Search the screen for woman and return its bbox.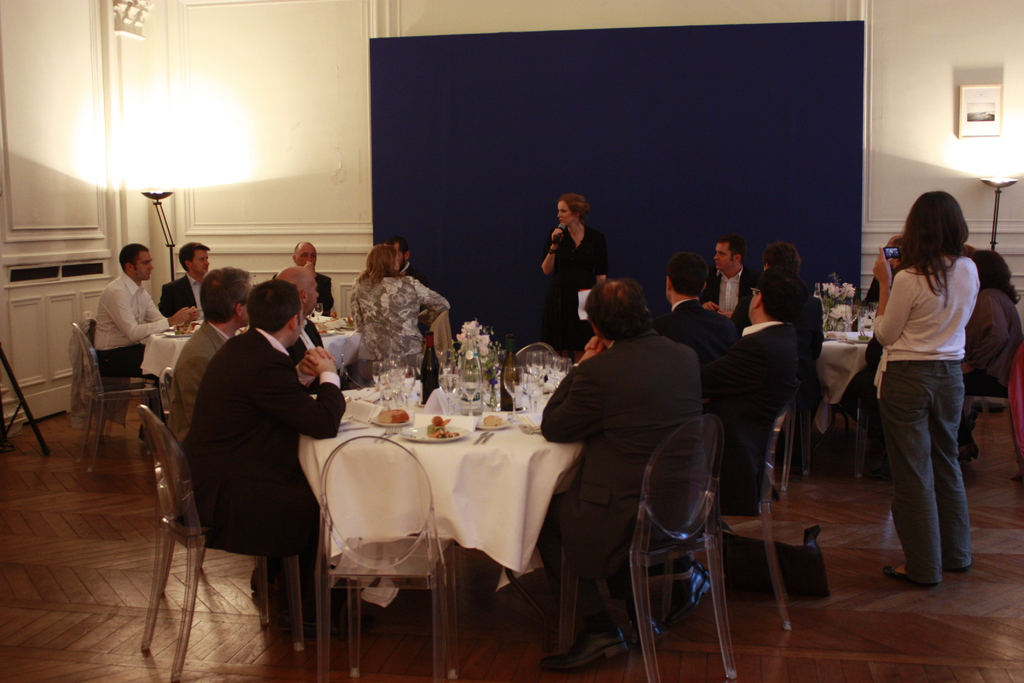
Found: 350/243/447/386.
